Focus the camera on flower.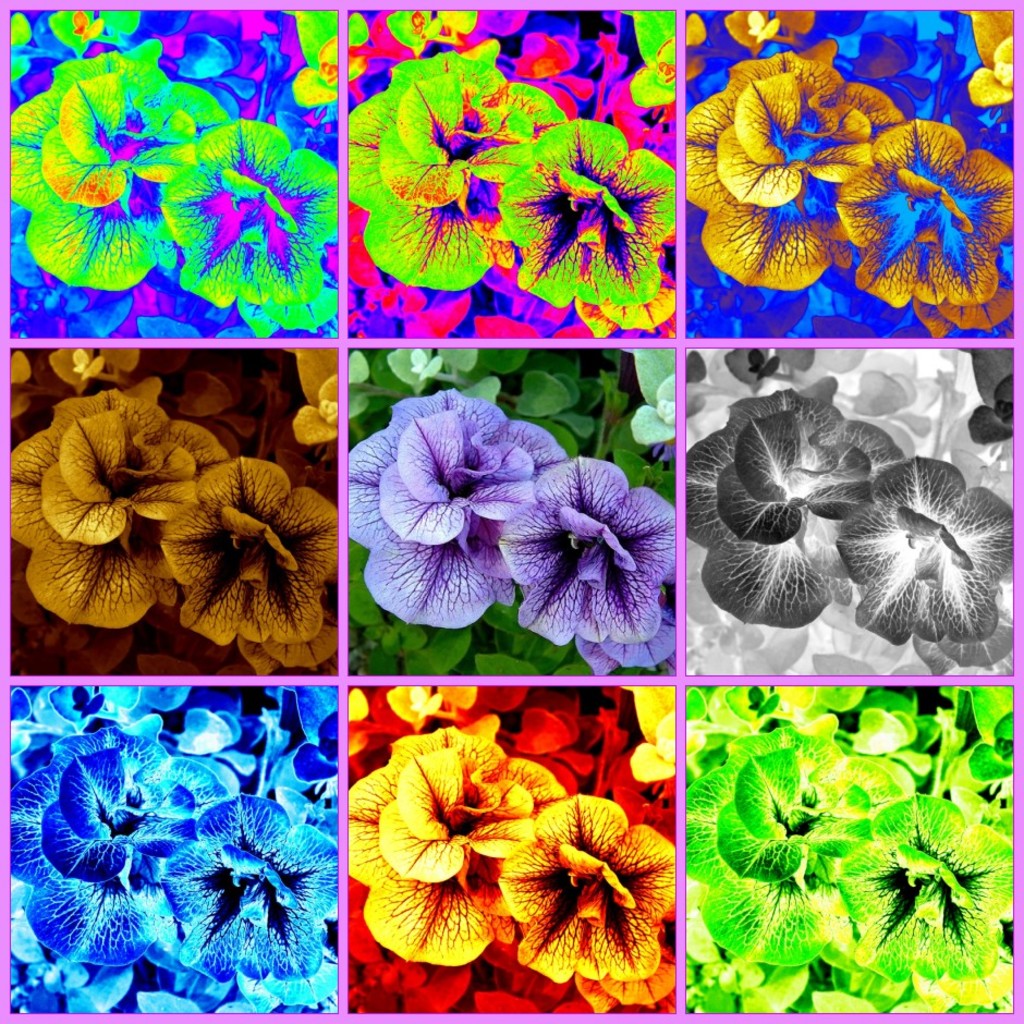
Focus region: bbox(684, 387, 900, 627).
